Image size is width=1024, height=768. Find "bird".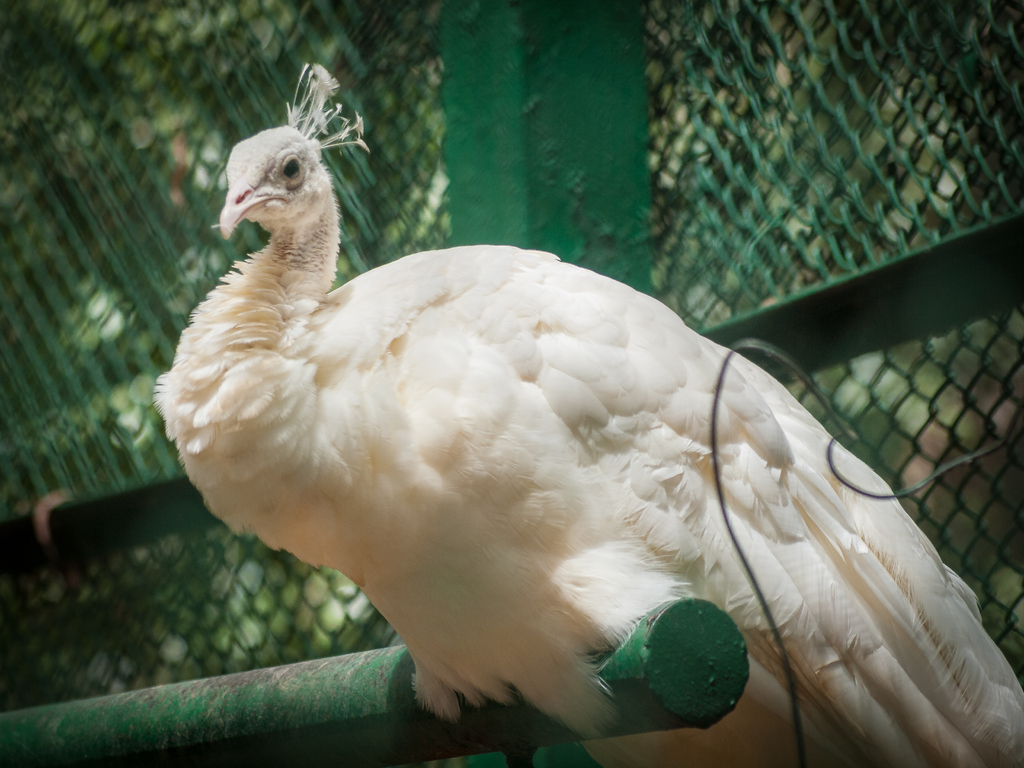
(171,114,982,730).
